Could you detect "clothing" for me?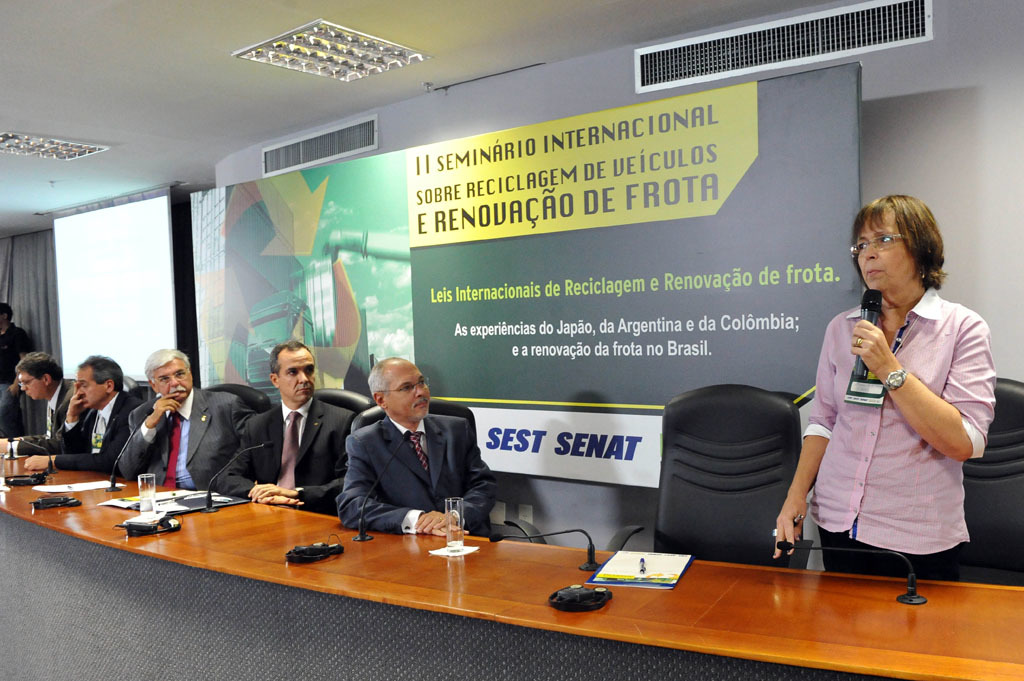
Detection result: box(49, 387, 143, 474).
